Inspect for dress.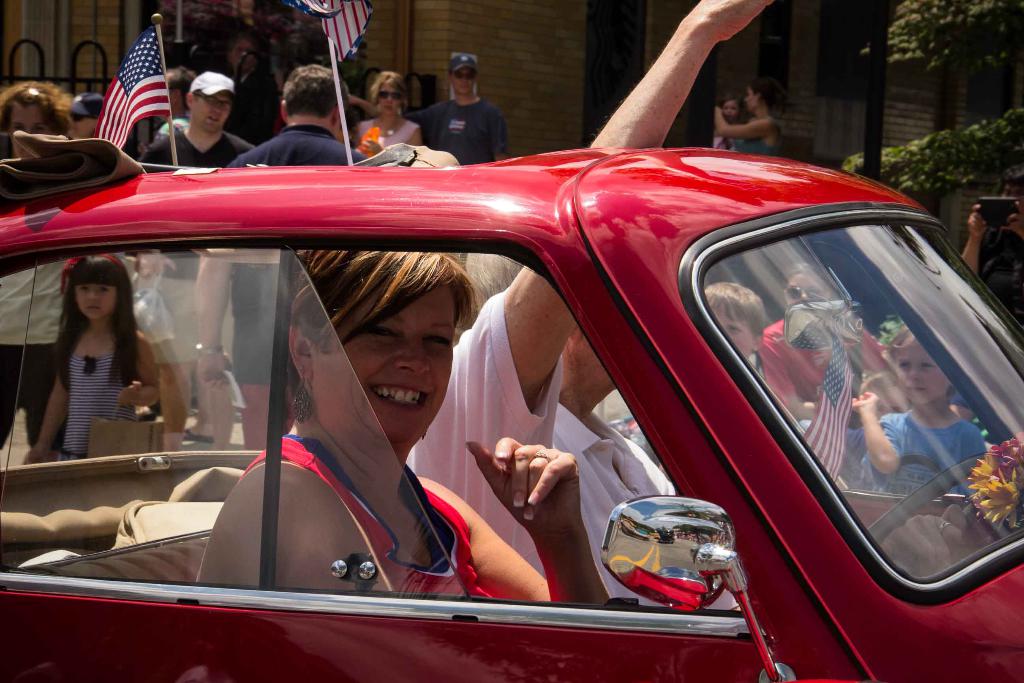
Inspection: (left=237, top=434, right=498, bottom=602).
